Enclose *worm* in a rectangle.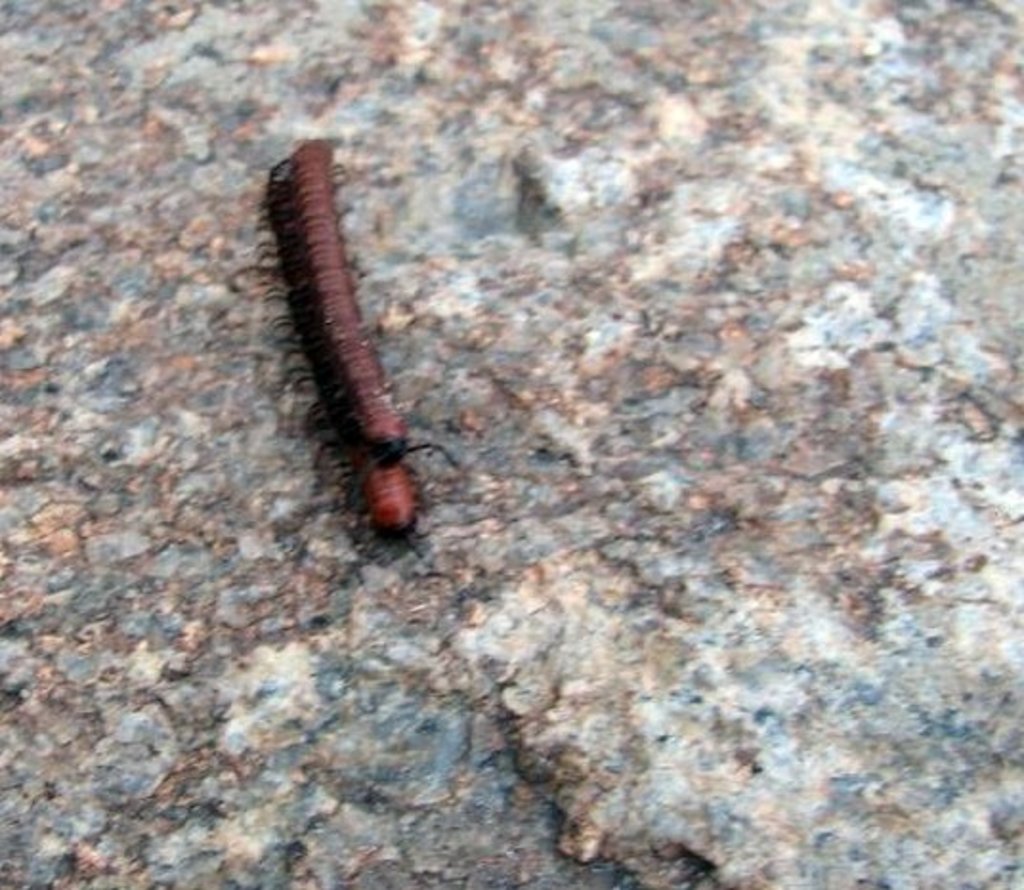
rect(237, 138, 470, 558).
